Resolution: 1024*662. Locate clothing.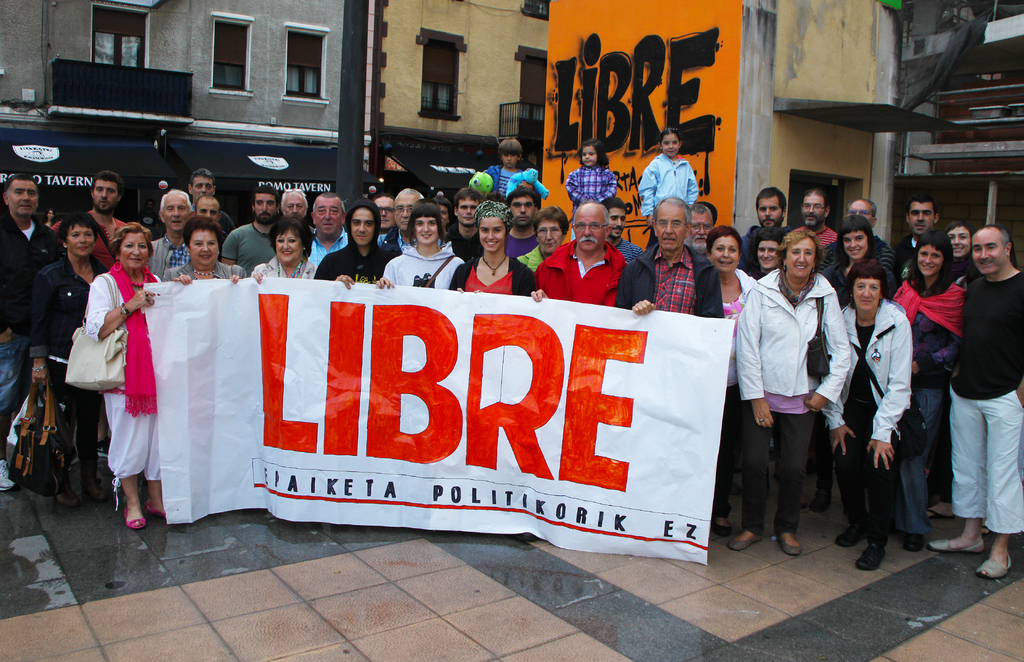
x1=740 y1=239 x2=849 y2=547.
